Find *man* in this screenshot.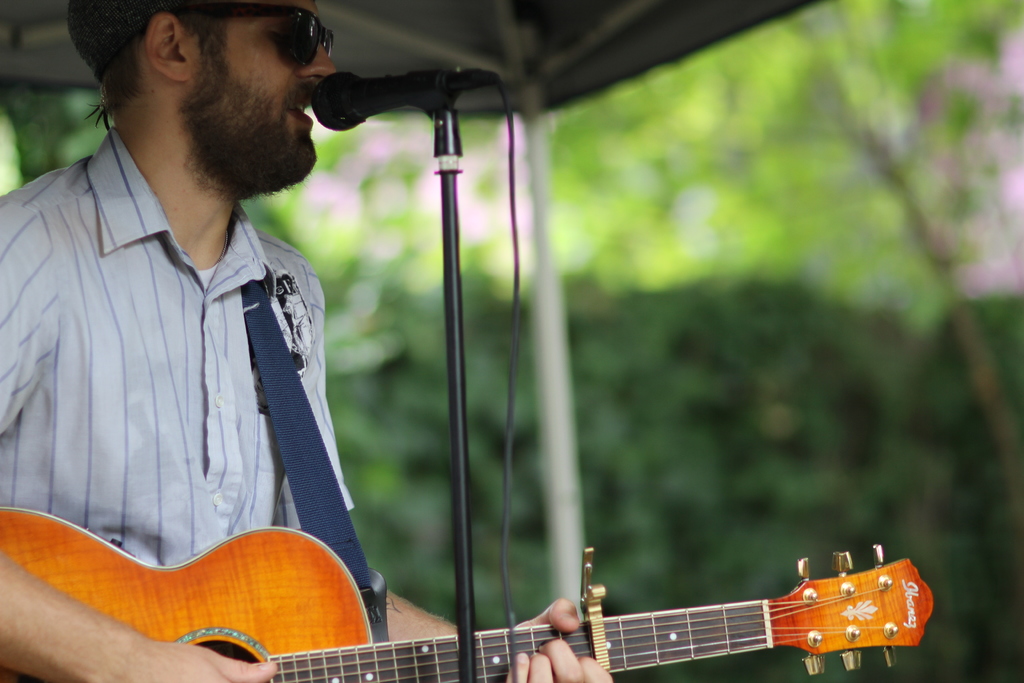
The bounding box for *man* is (left=2, top=0, right=490, bottom=658).
